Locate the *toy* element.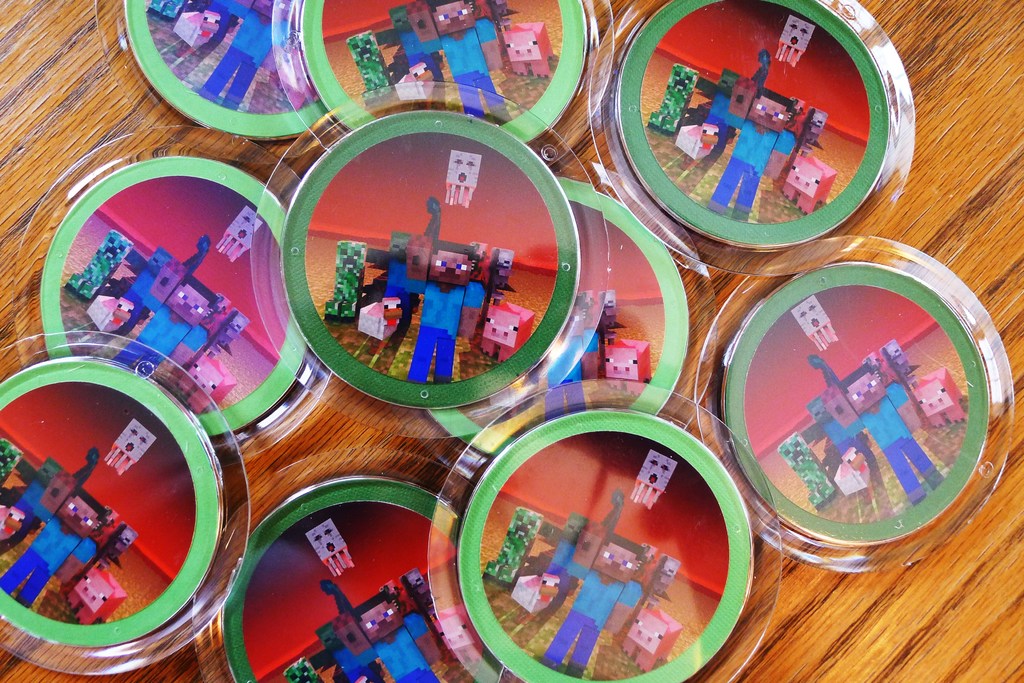
Element bbox: (left=86, top=296, right=134, bottom=342).
